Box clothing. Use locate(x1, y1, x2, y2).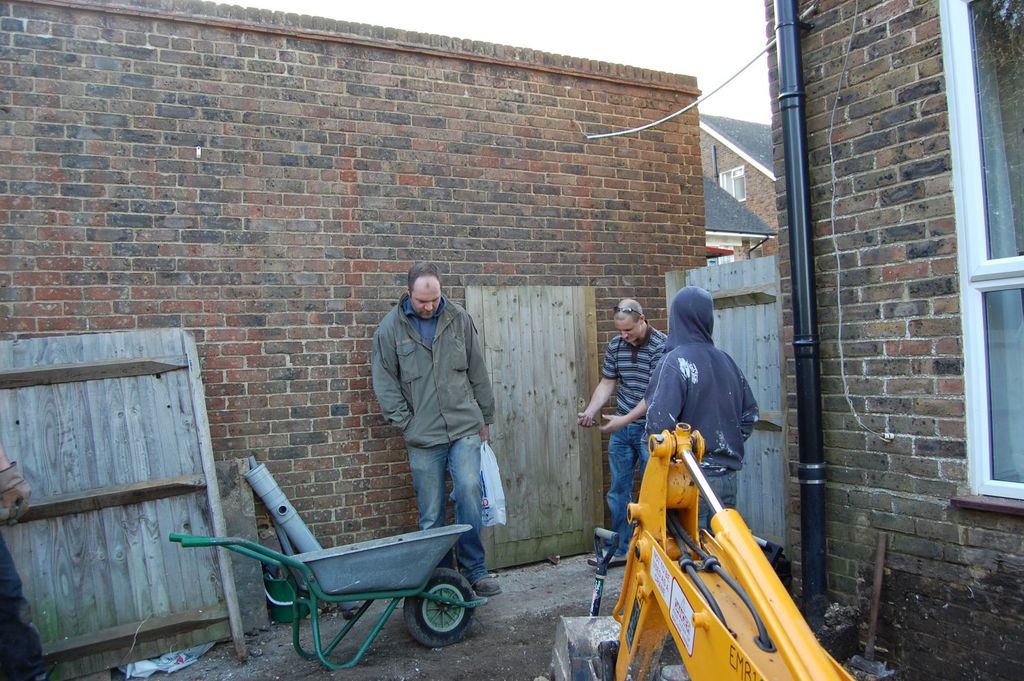
locate(368, 259, 507, 555).
